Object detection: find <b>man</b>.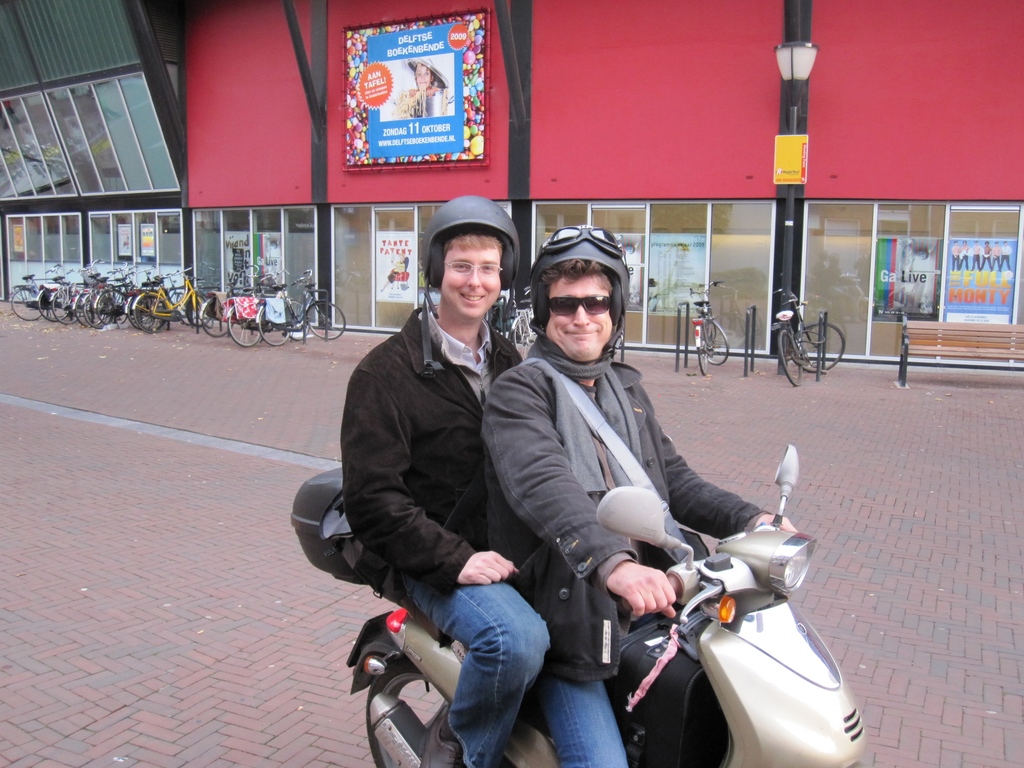
bbox=(483, 218, 792, 767).
